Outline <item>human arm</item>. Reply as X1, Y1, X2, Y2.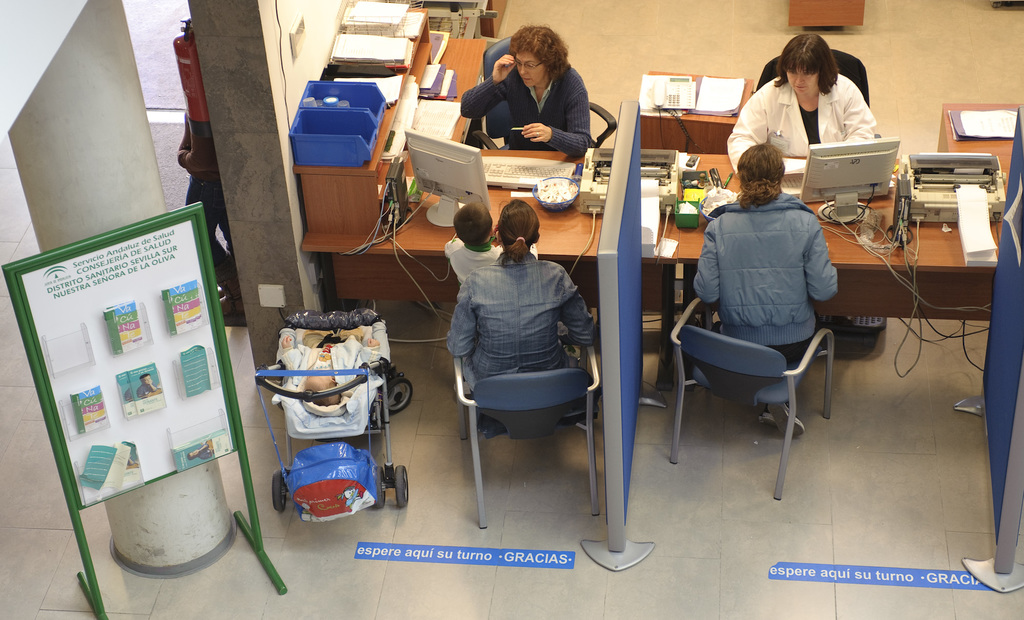
832, 76, 887, 155.
